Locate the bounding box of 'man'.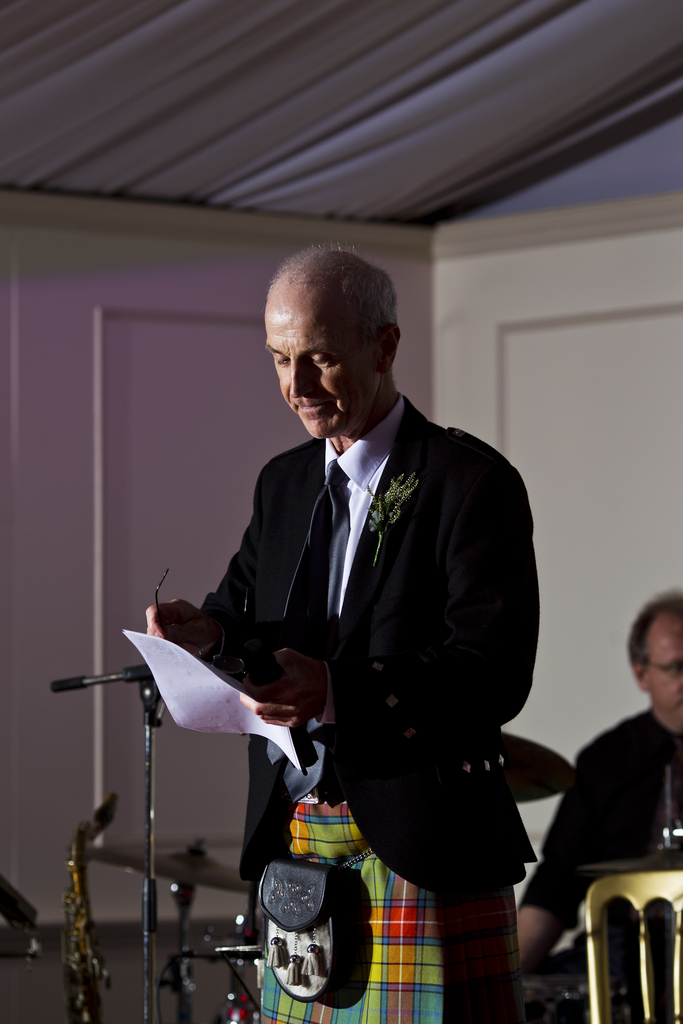
Bounding box: l=501, t=588, r=682, b=1005.
